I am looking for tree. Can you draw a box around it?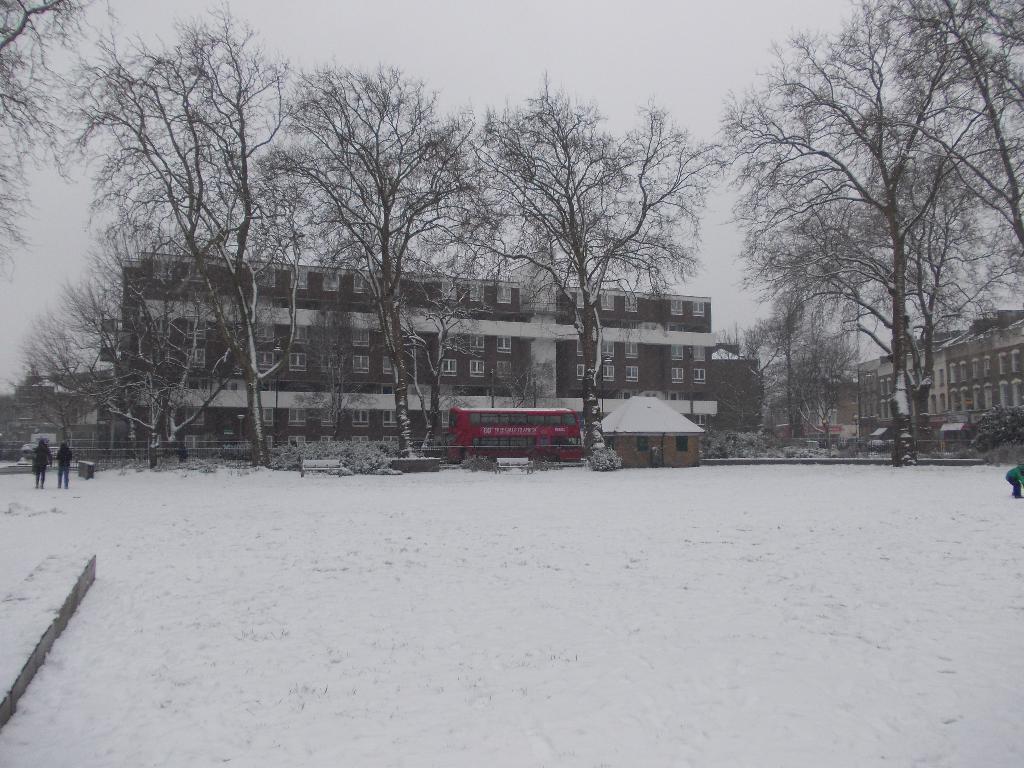
Sure, the bounding box is bbox=(401, 276, 483, 458).
